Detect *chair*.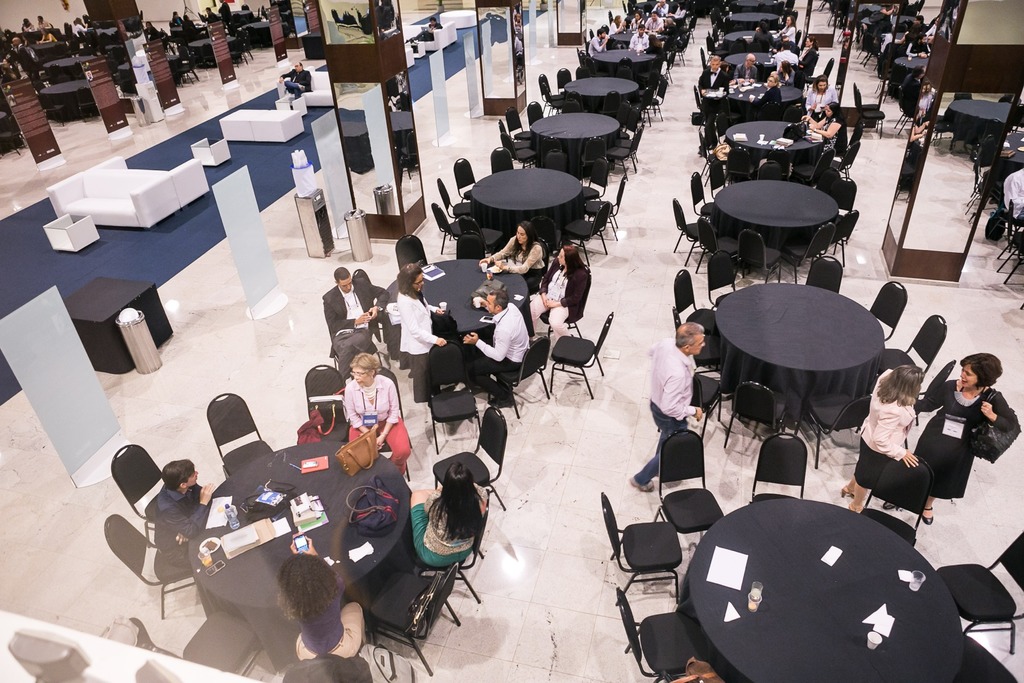
Detected at select_region(434, 177, 479, 220).
